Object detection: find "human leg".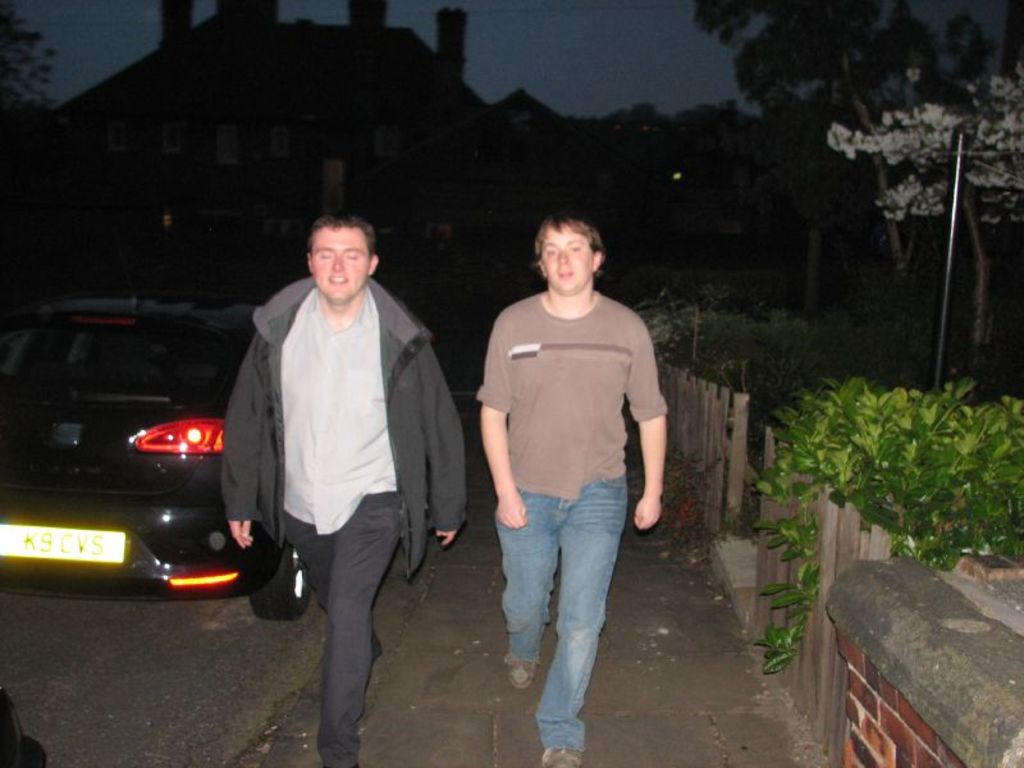
box=[500, 484, 567, 694].
